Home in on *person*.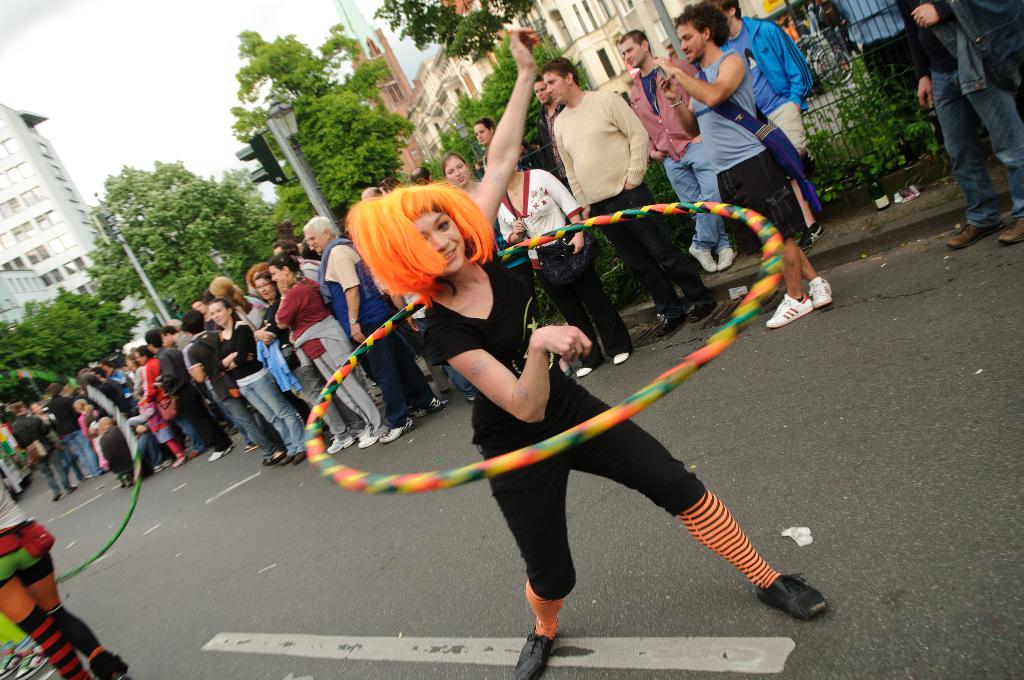
Homed in at l=97, t=346, r=149, b=490.
